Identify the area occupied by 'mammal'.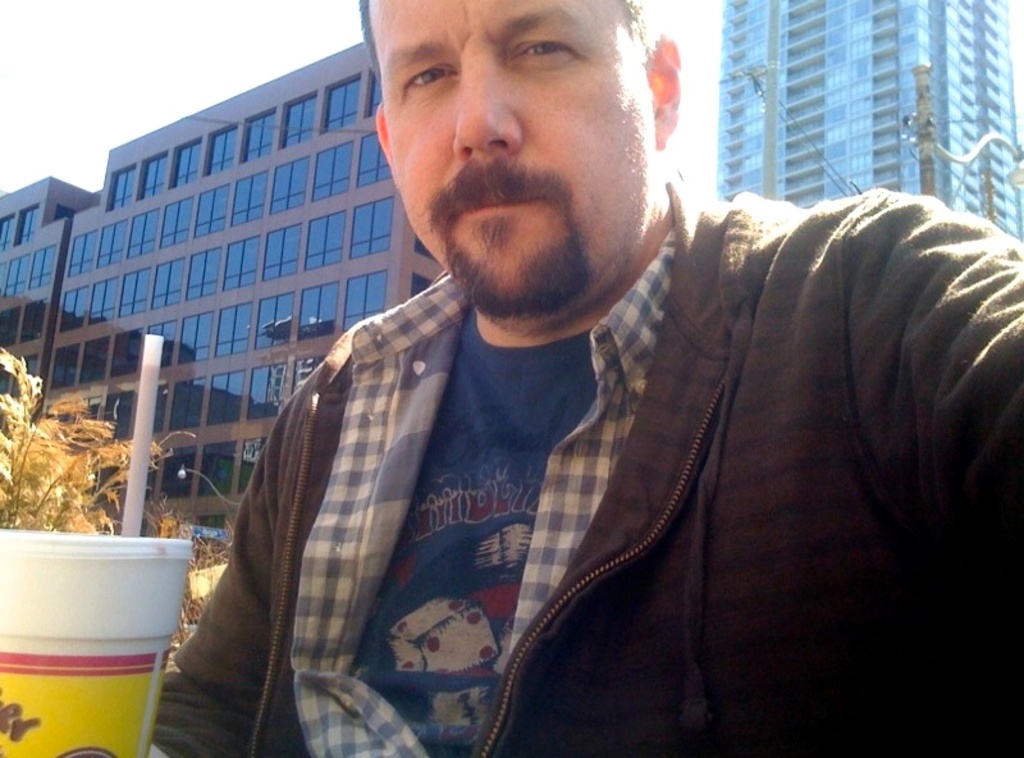
Area: [x1=145, y1=0, x2=1023, y2=757].
